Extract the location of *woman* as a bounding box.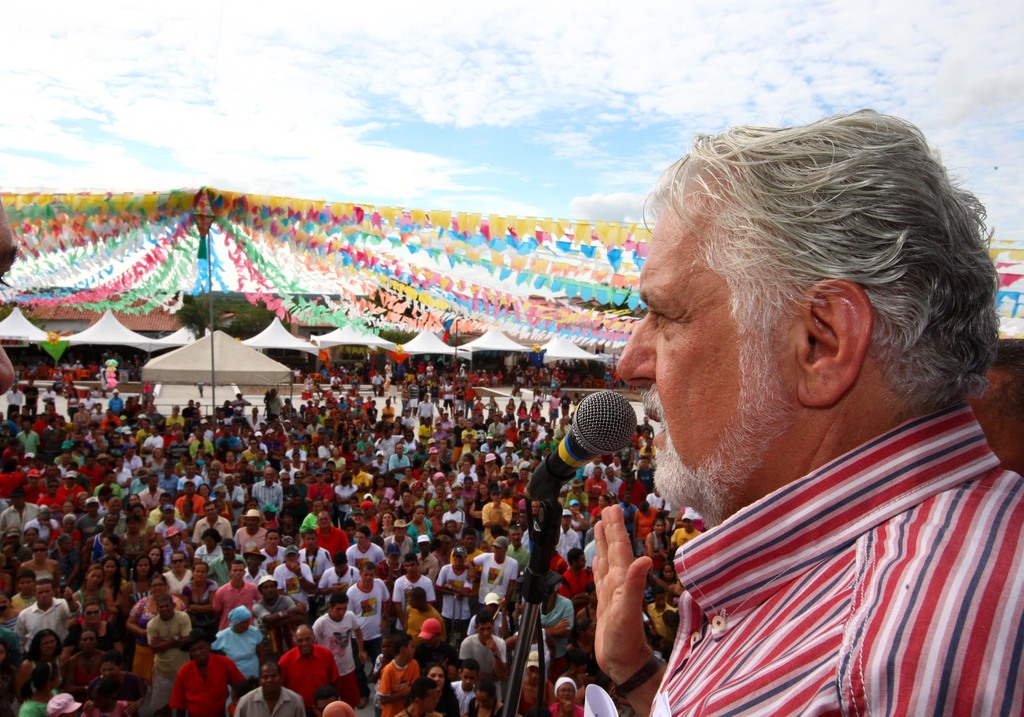
{"left": 423, "top": 665, "right": 457, "bottom": 716}.
